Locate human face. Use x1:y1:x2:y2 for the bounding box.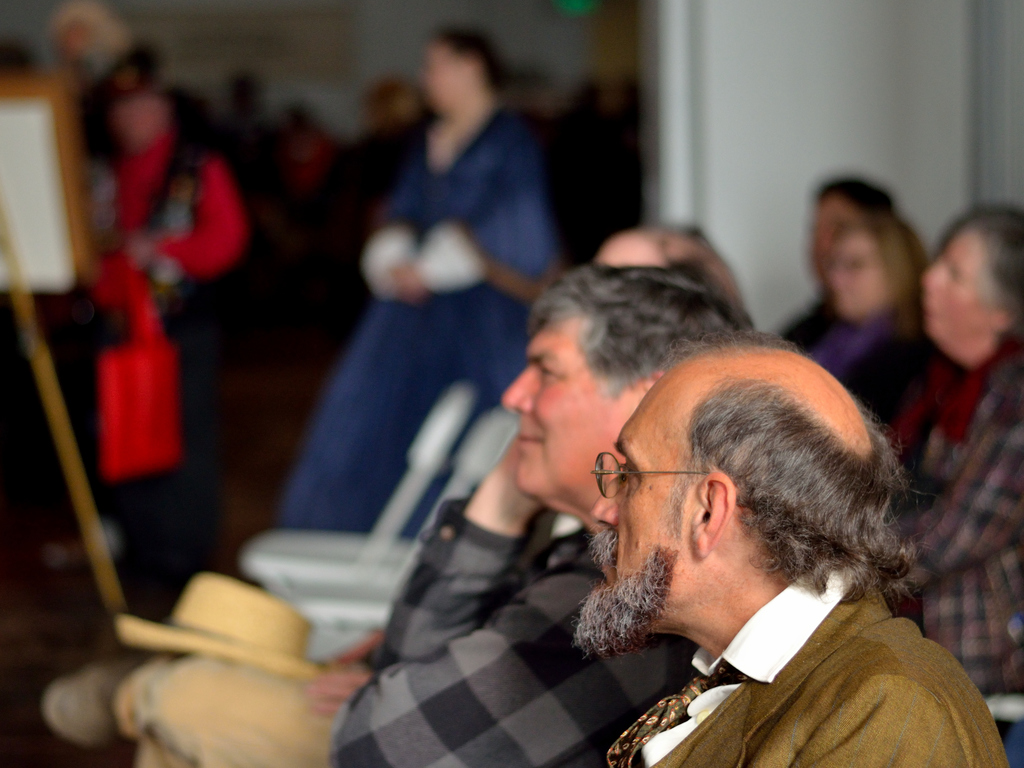
828:233:889:315.
